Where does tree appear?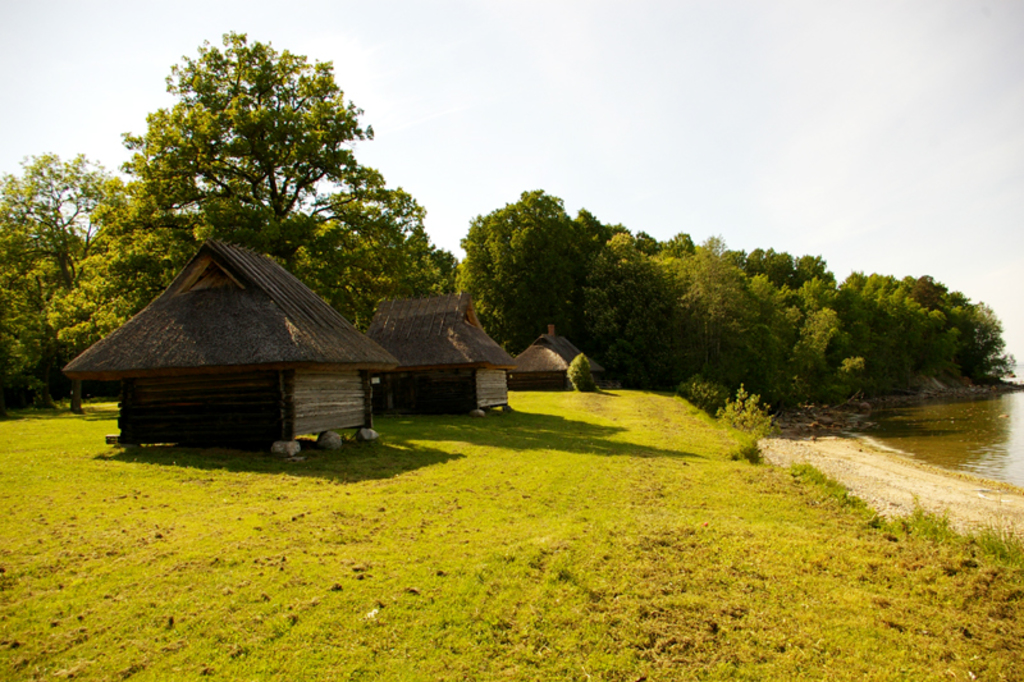
Appears at Rect(893, 264, 1023, 404).
